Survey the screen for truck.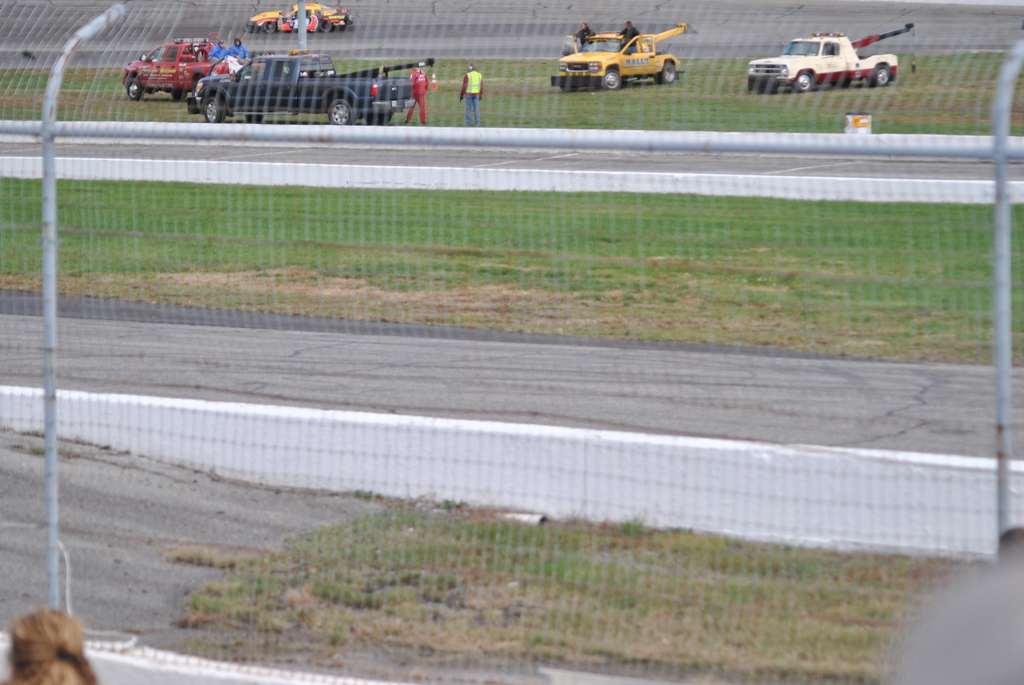
Survey found: x1=749 y1=21 x2=919 y2=97.
